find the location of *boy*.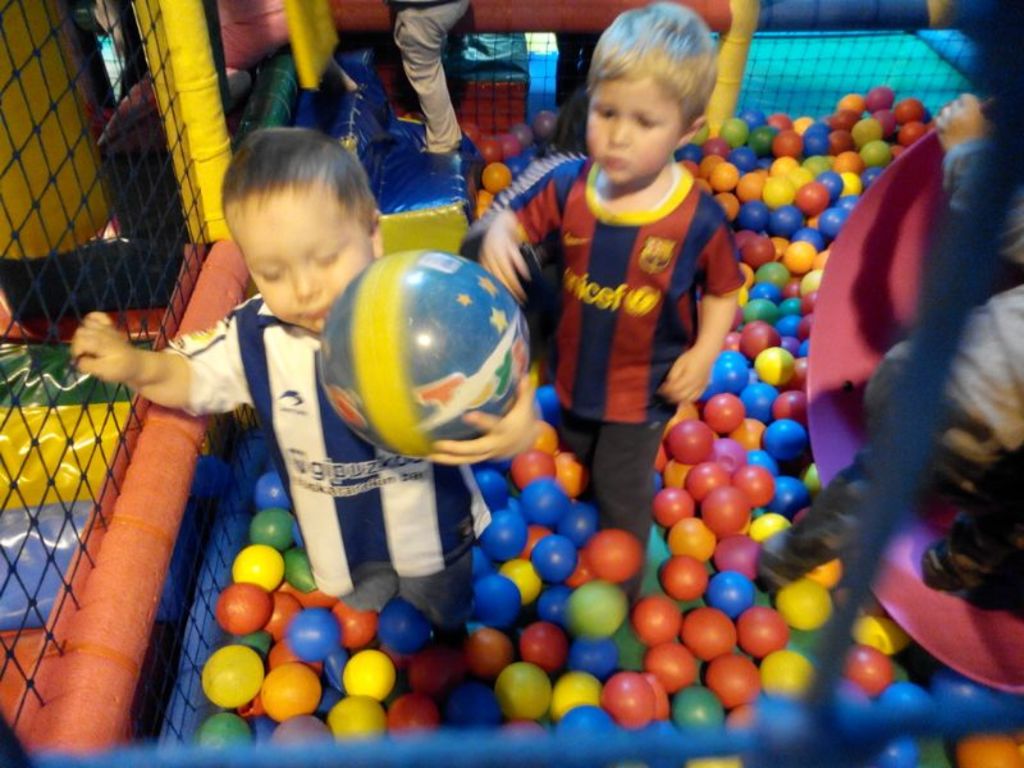
Location: 56/122/543/628.
